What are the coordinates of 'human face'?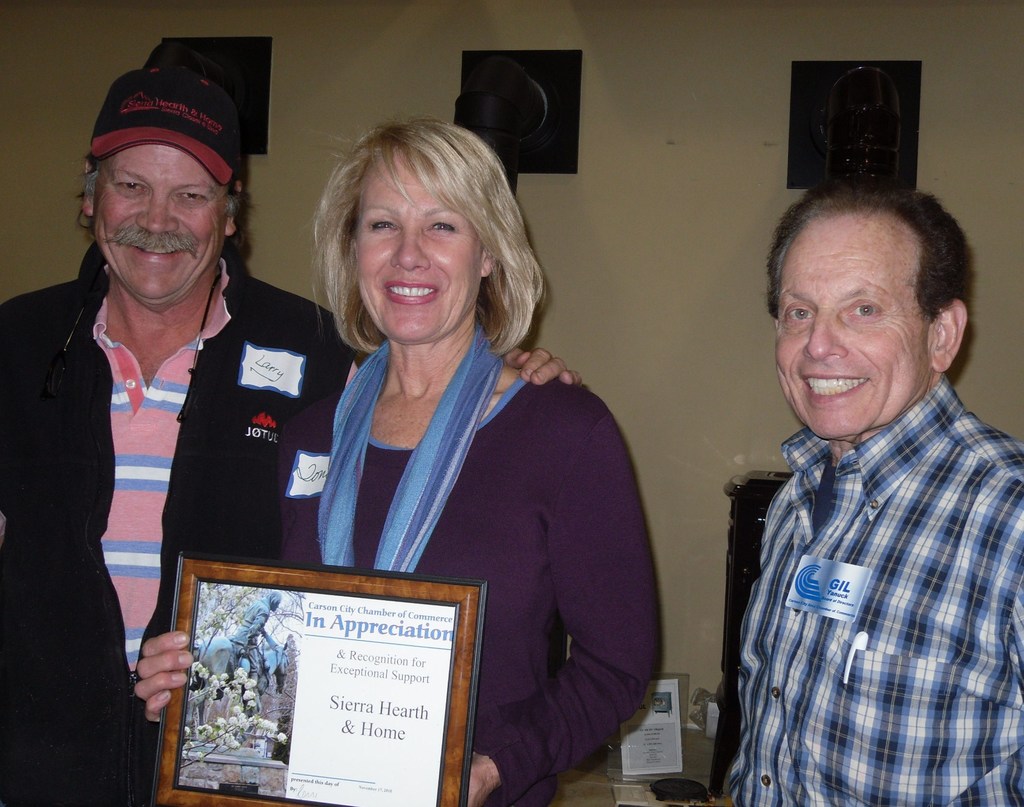
x1=95, y1=145, x2=226, y2=301.
